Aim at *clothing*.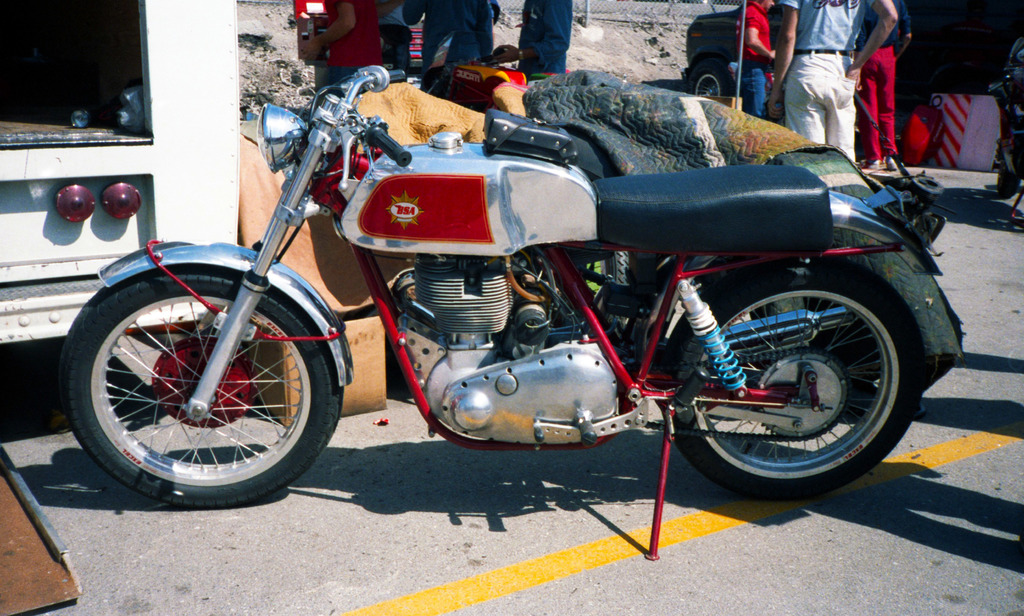
Aimed at (518, 0, 574, 76).
